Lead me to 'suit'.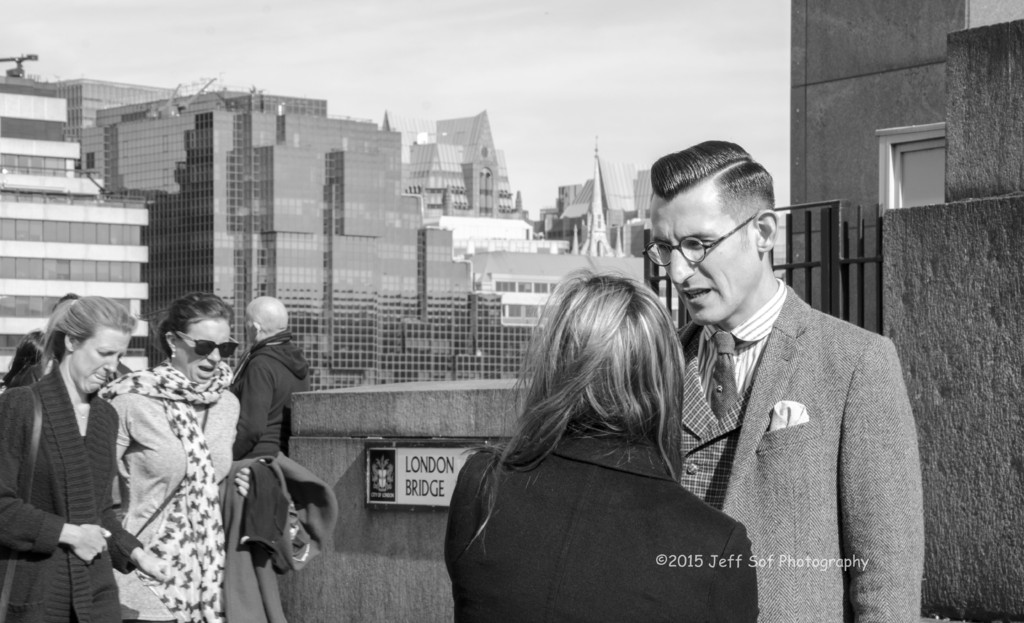
Lead to 671:282:924:622.
